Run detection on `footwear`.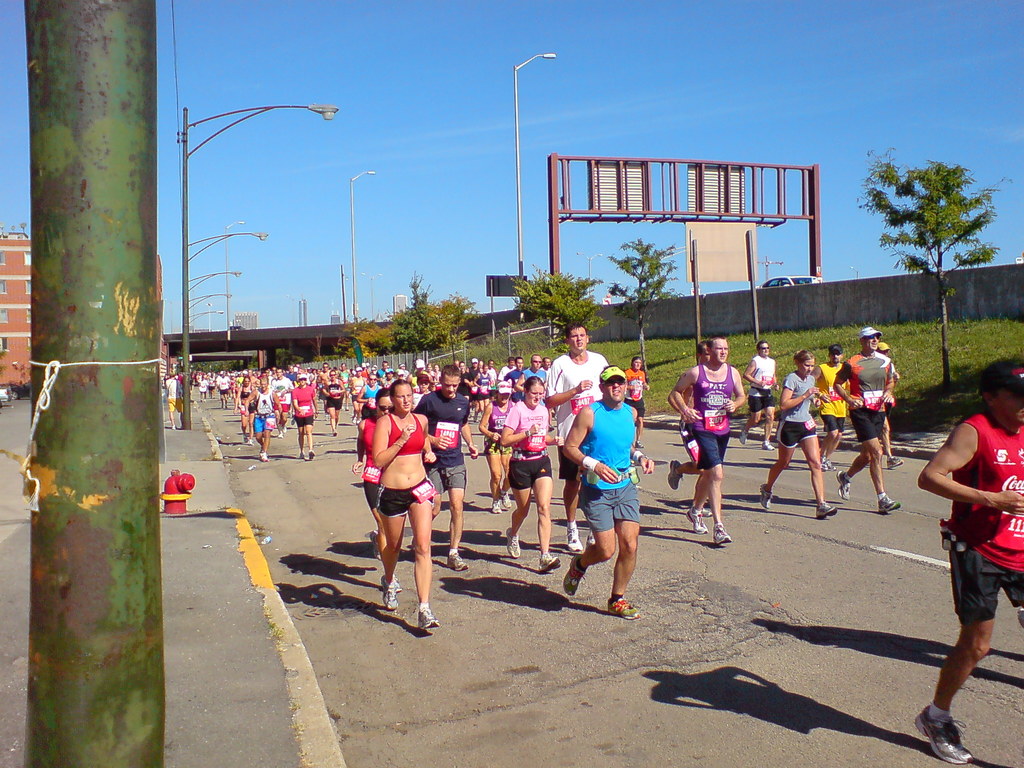
Result: [912,721,977,763].
